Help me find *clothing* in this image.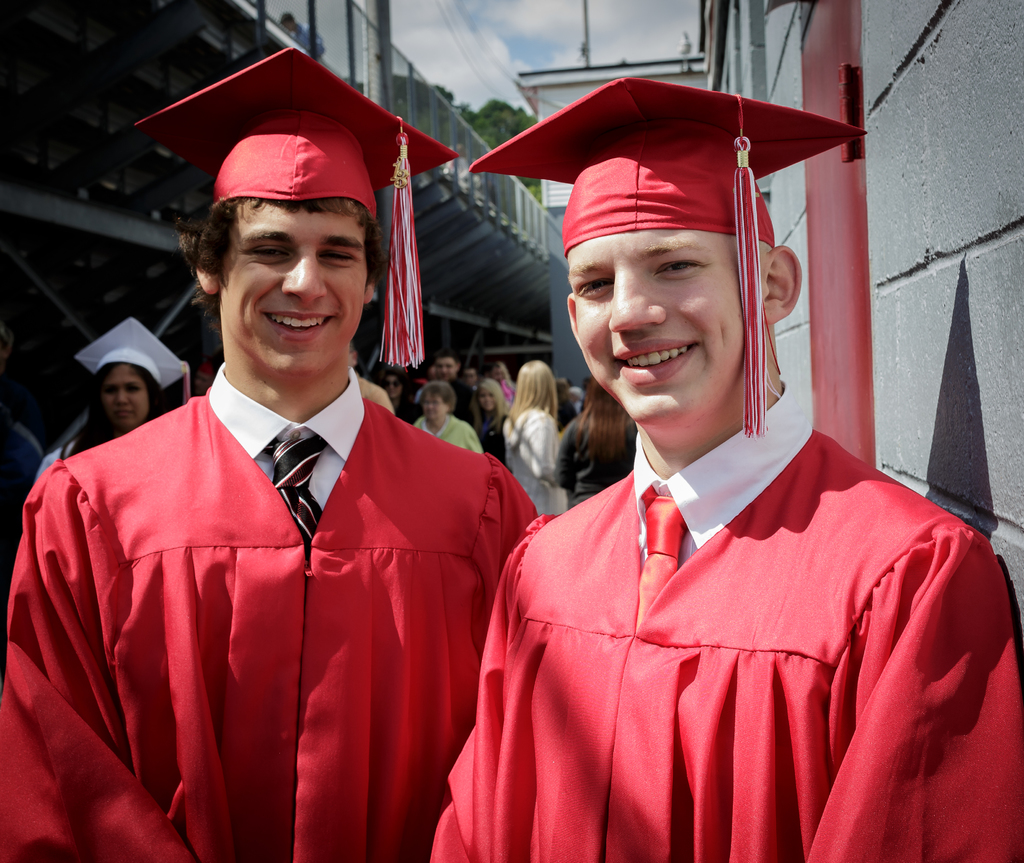
Found it: bbox(556, 409, 642, 505).
